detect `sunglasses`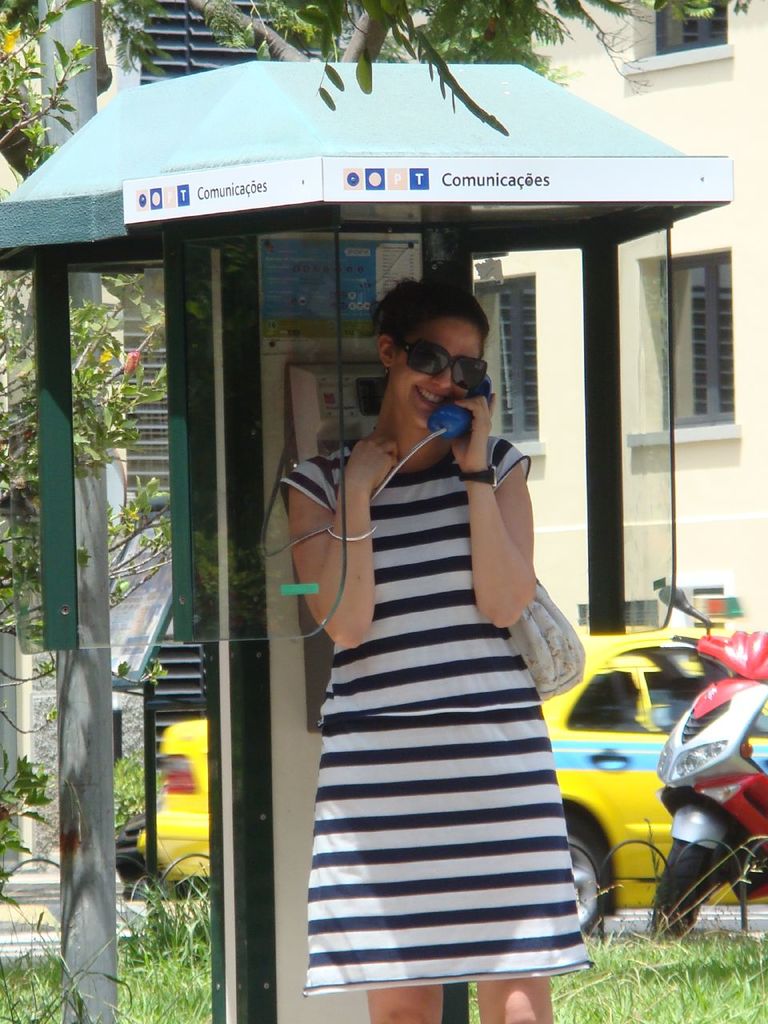
395, 338, 489, 392
